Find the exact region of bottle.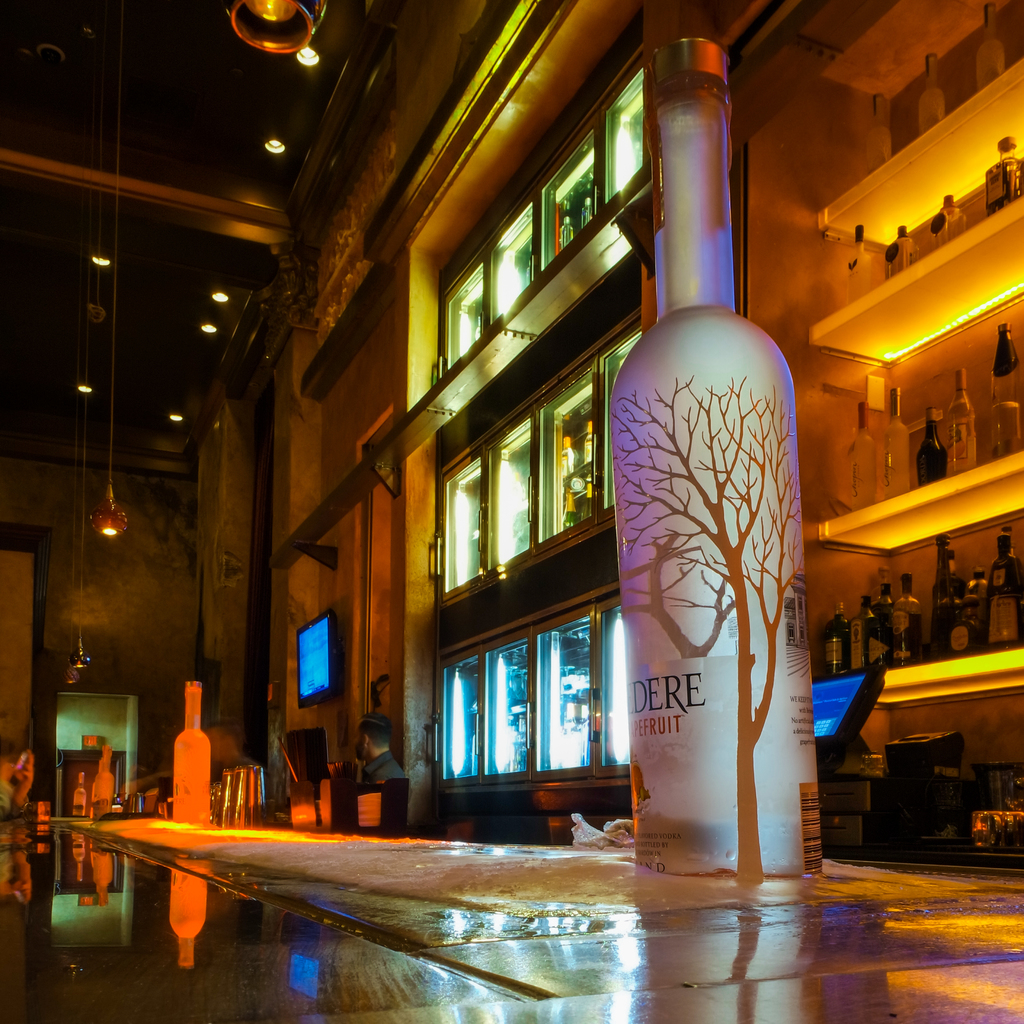
Exact region: l=933, t=188, r=964, b=258.
